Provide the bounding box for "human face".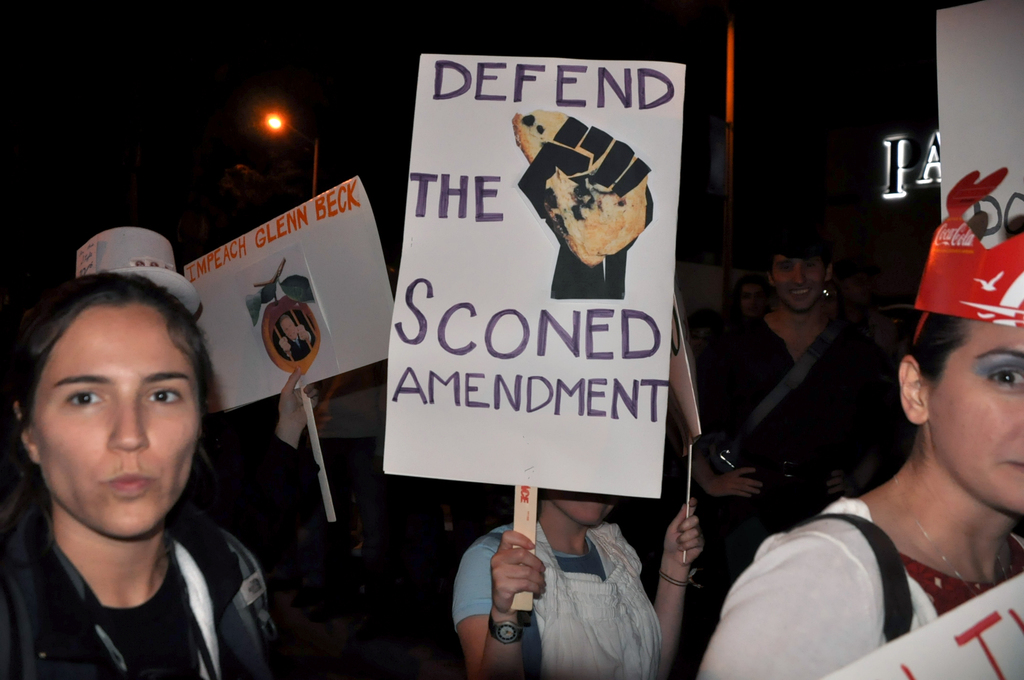
{"x1": 848, "y1": 271, "x2": 869, "y2": 304}.
